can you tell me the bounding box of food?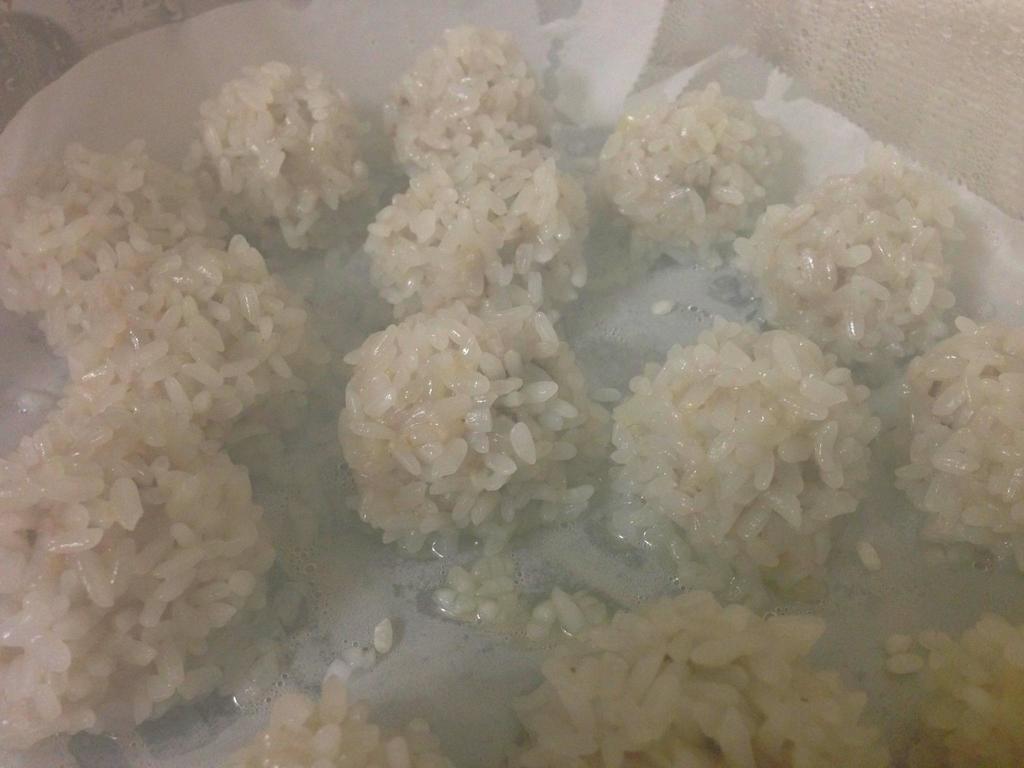
(349,146,572,344).
